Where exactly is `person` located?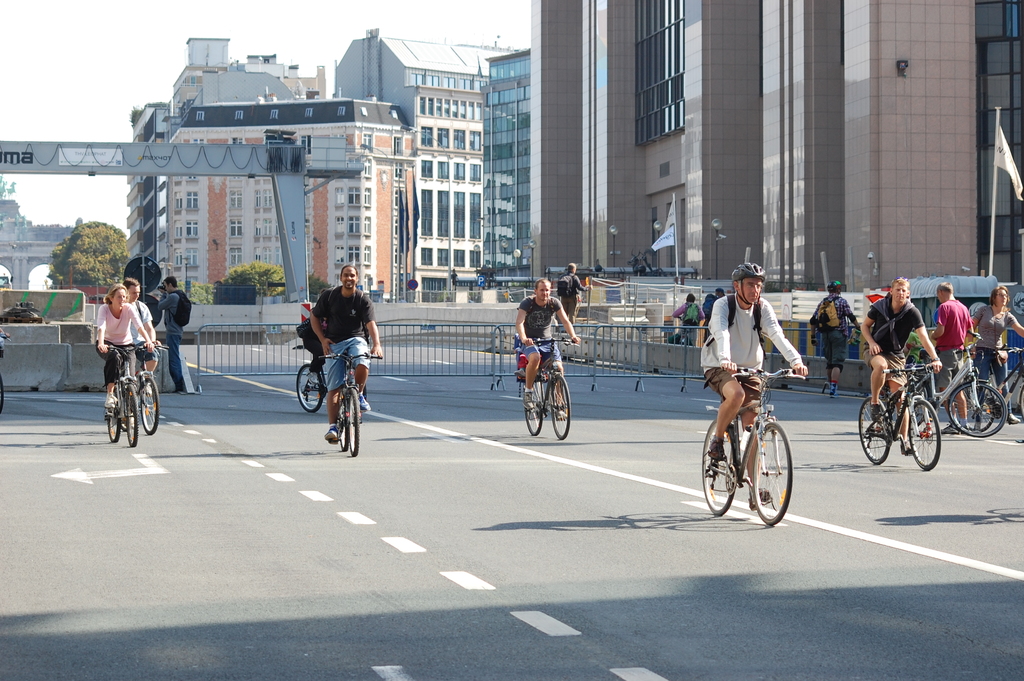
Its bounding box is box=[94, 284, 156, 407].
